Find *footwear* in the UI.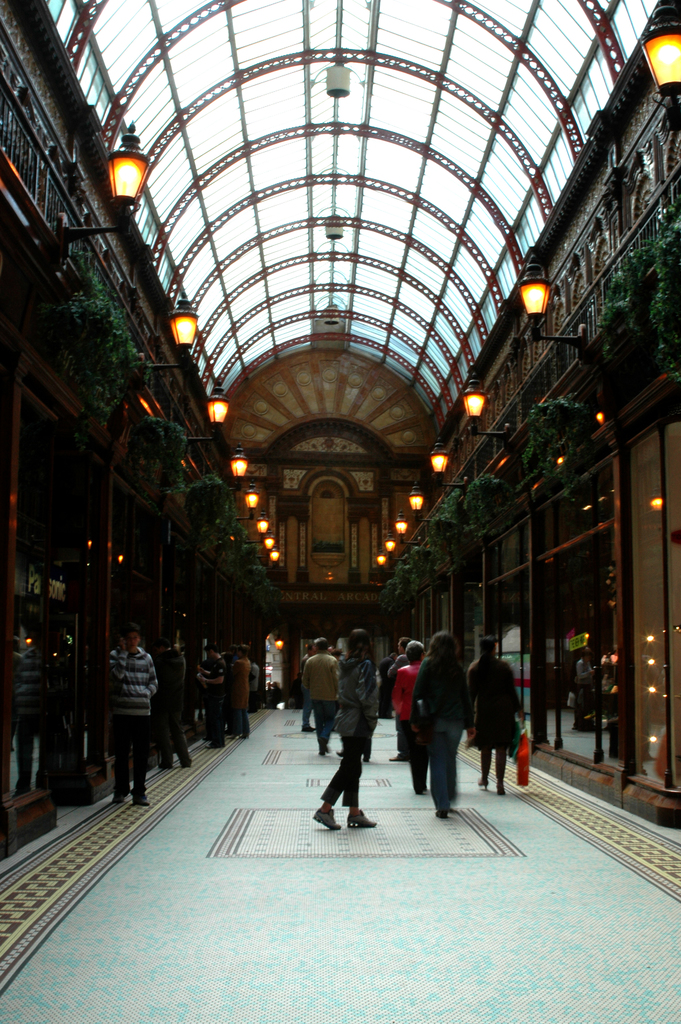
UI element at box(104, 792, 122, 811).
